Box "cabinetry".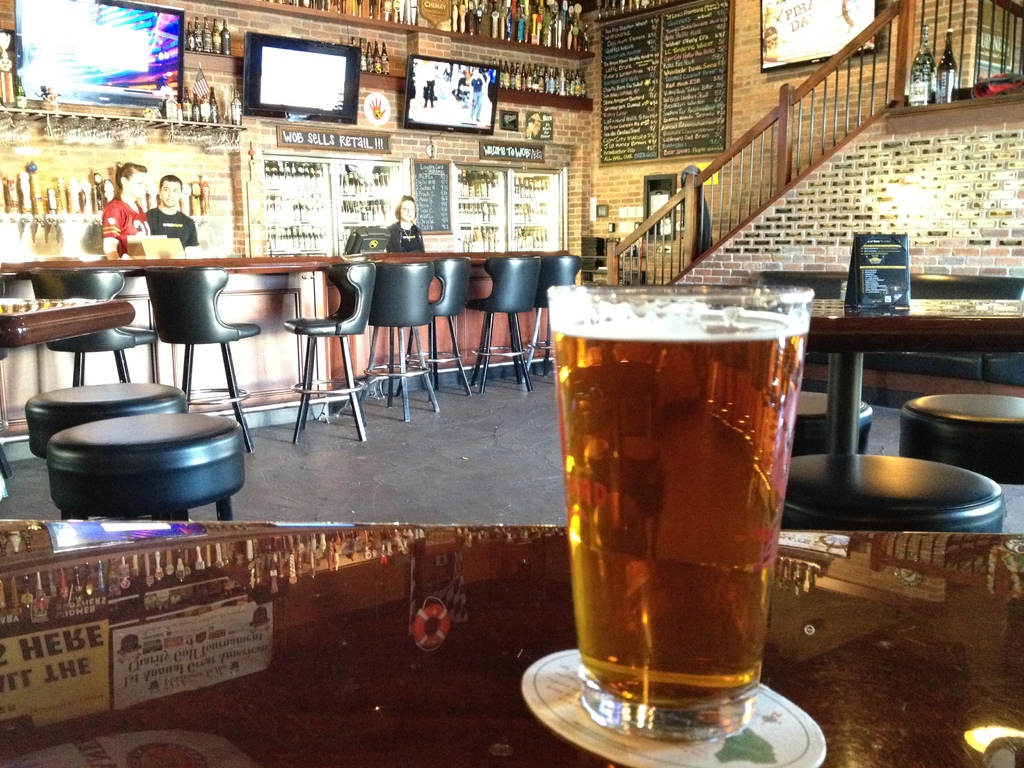
bbox=[514, 171, 561, 252].
